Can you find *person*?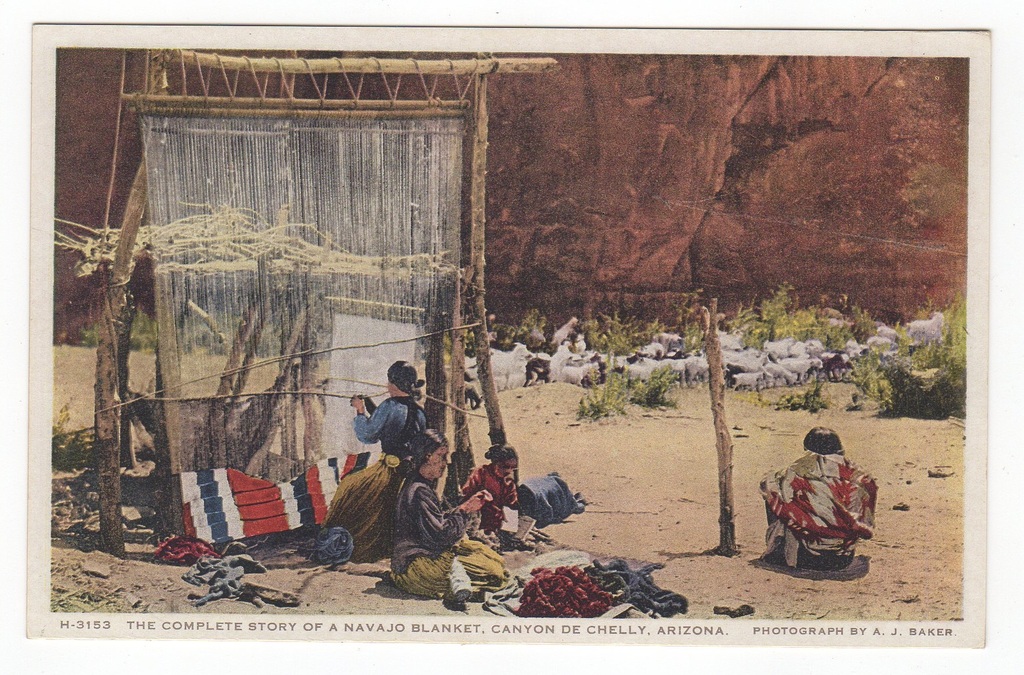
Yes, bounding box: <region>762, 423, 877, 574</region>.
